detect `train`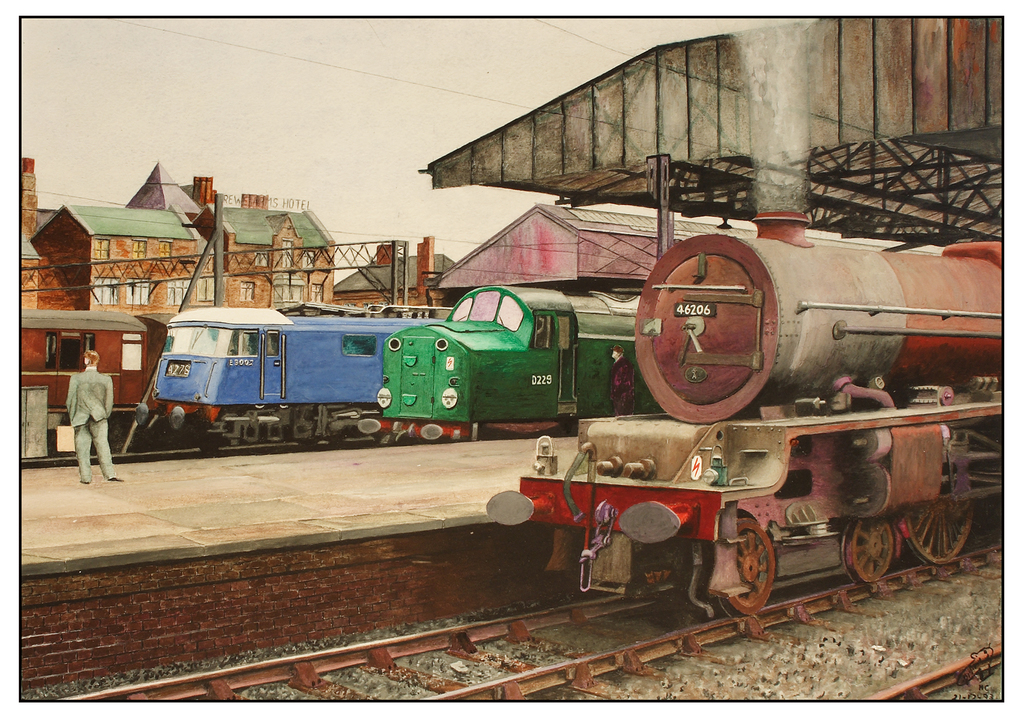
left=356, top=286, right=665, bottom=443
